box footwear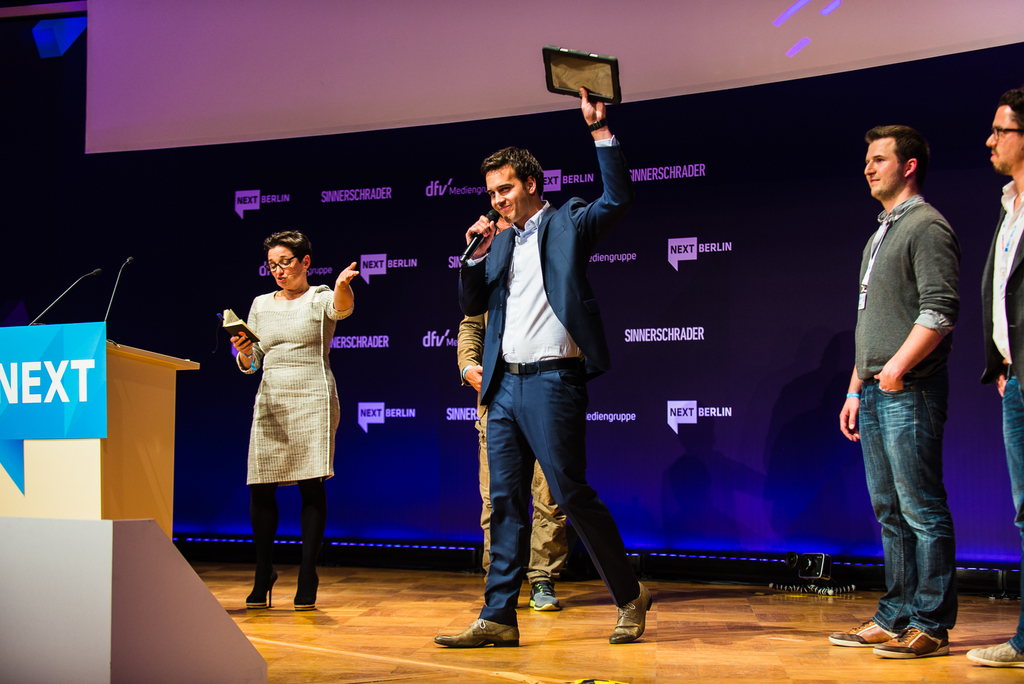
[left=872, top=627, right=948, bottom=662]
